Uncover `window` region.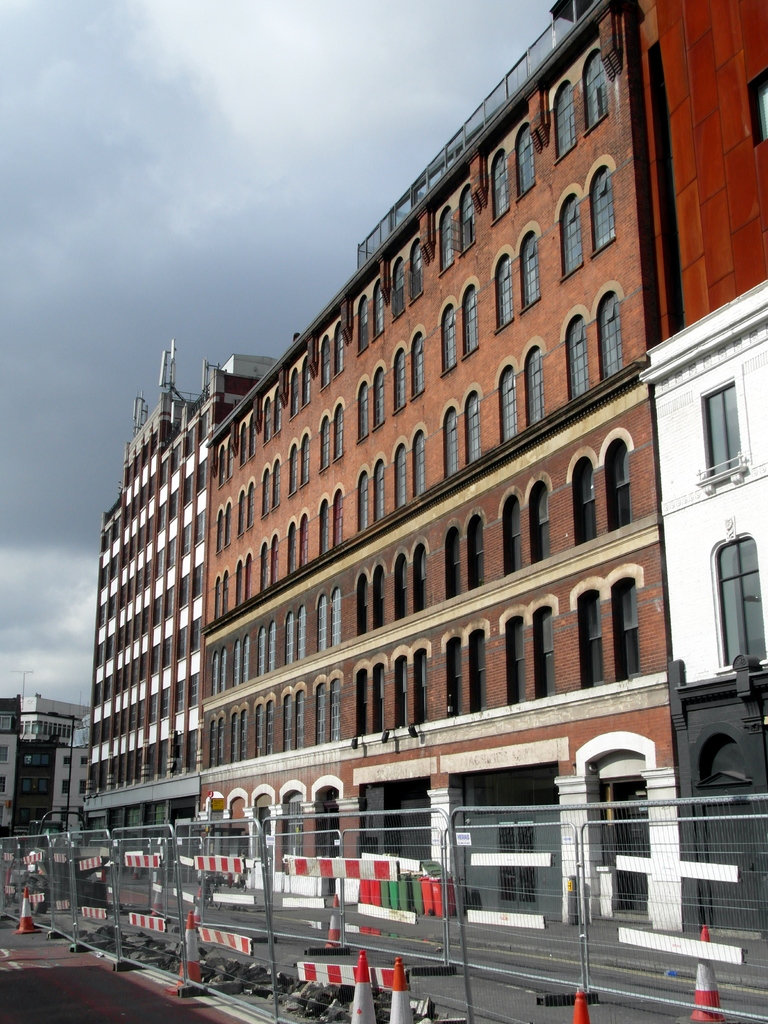
Uncovered: bbox(282, 691, 293, 750).
